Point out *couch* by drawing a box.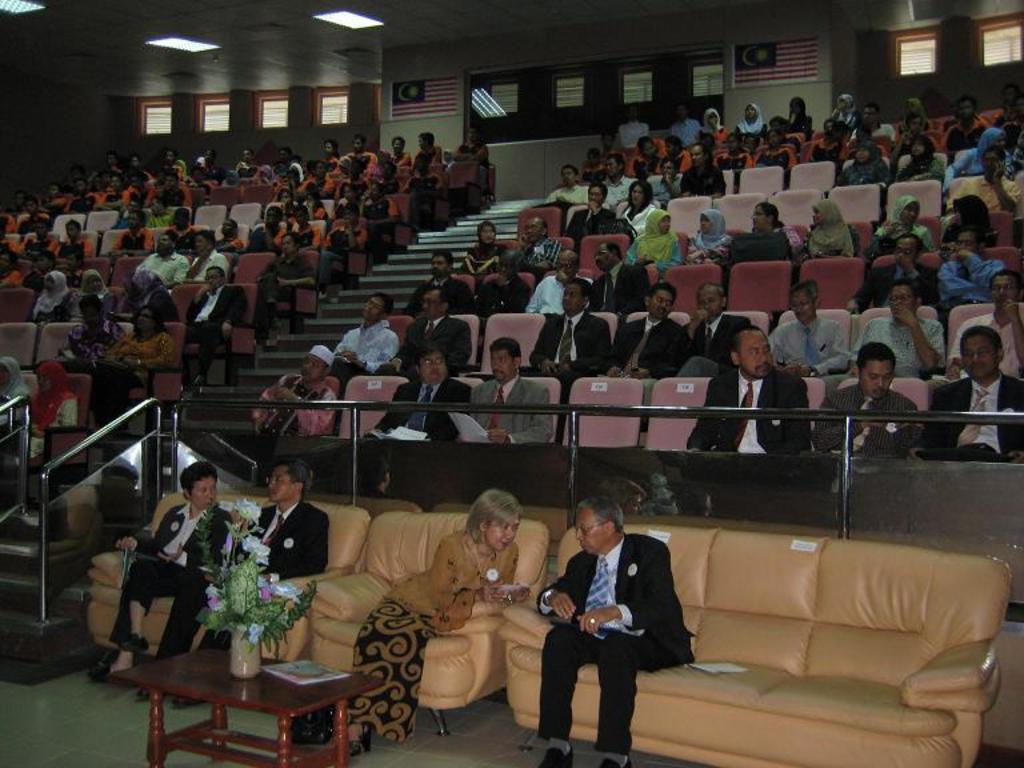
pyautogui.locateOnScreen(443, 523, 1020, 765).
